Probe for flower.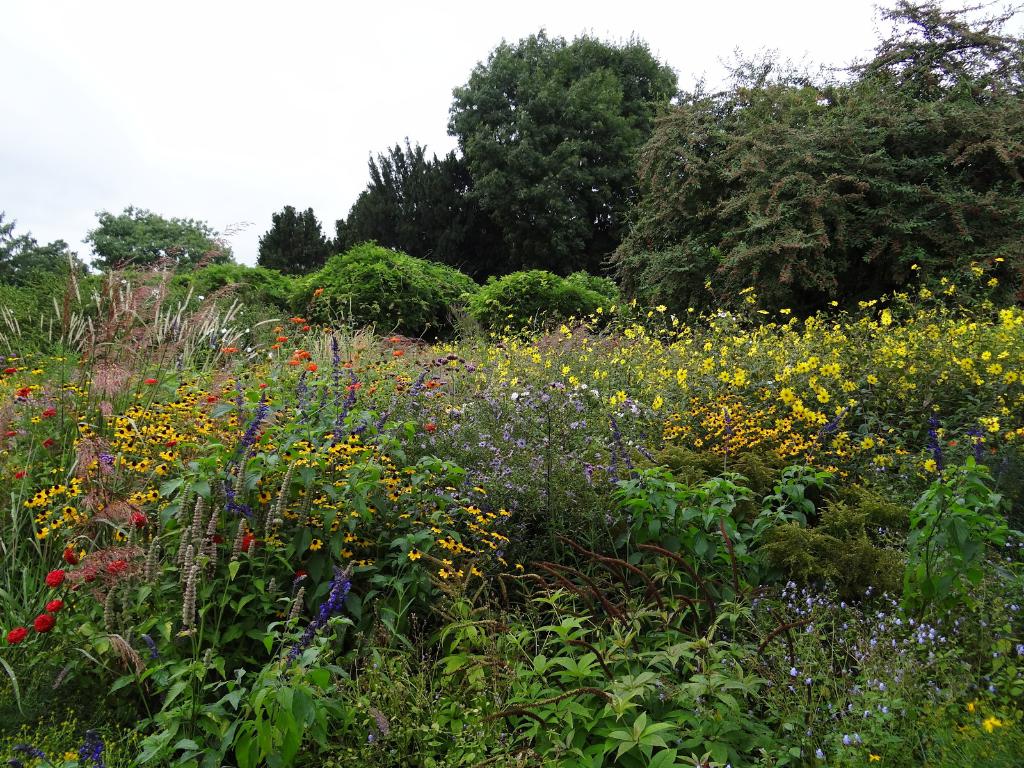
Probe result: crop(56, 482, 72, 508).
